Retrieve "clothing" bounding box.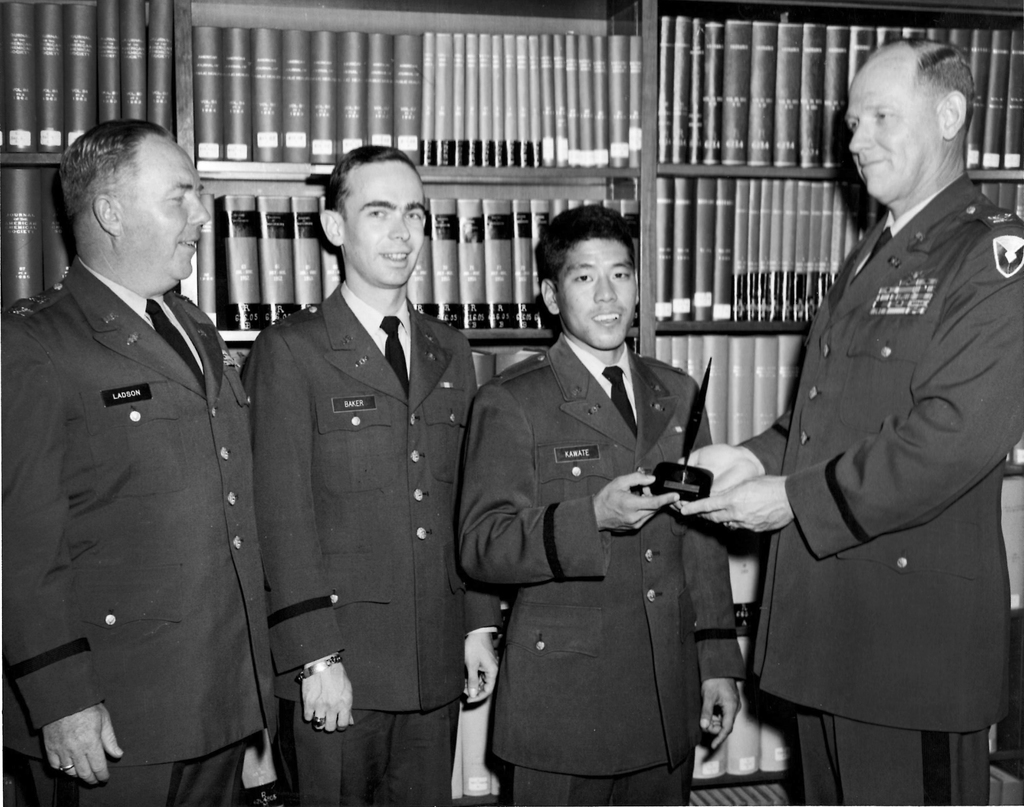
Bounding box: detection(461, 335, 753, 804).
